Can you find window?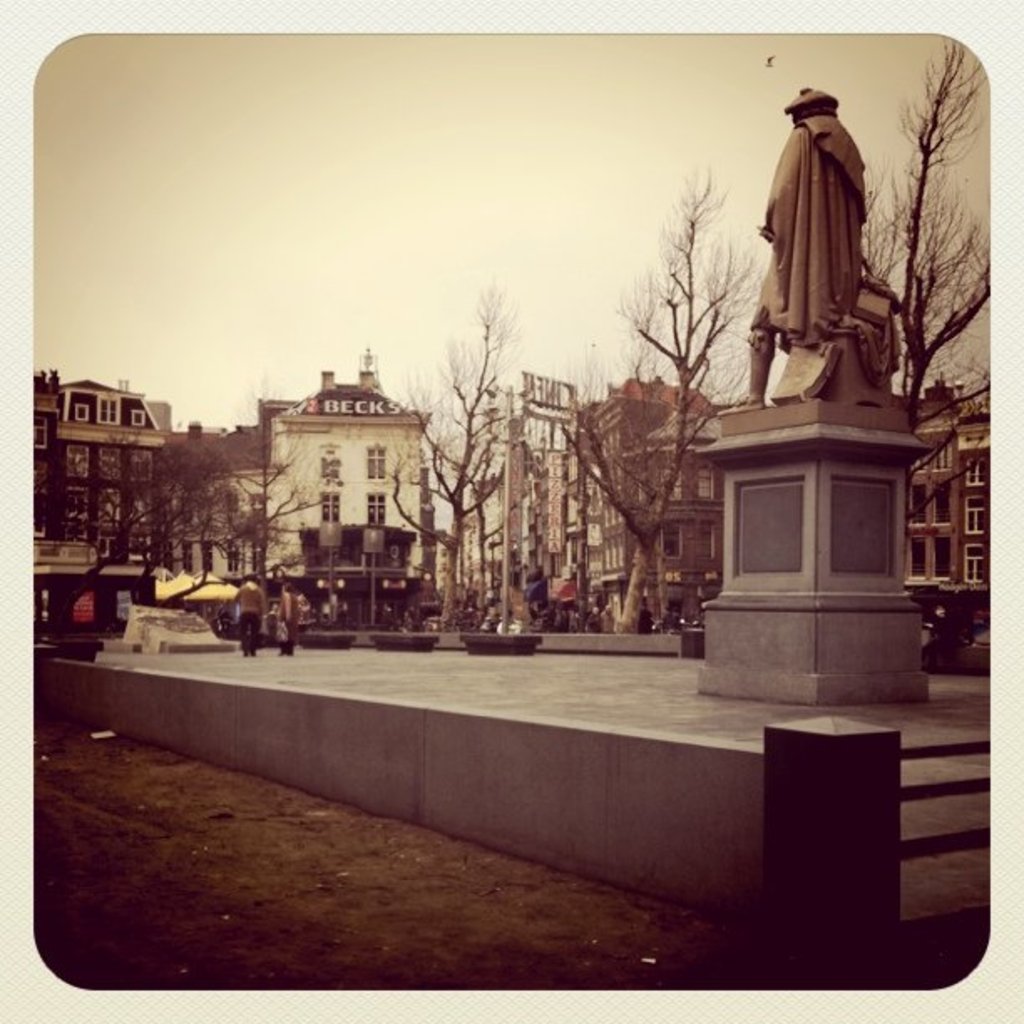
Yes, bounding box: (964,455,987,484).
